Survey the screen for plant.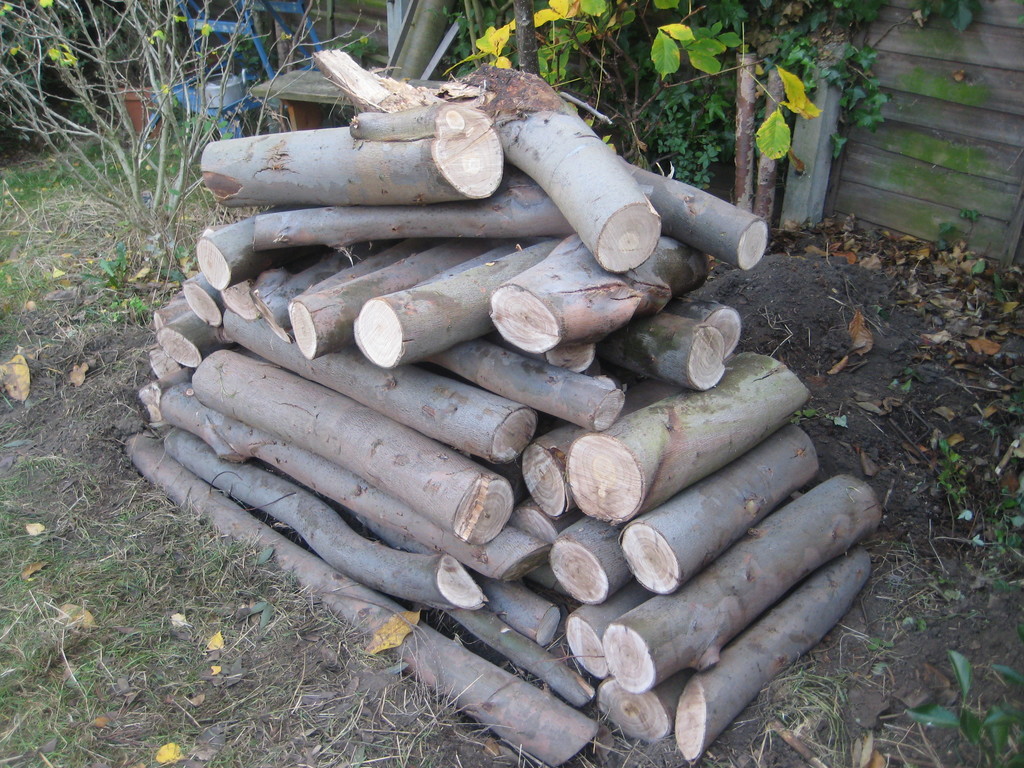
Survey found: (left=879, top=0, right=981, bottom=26).
